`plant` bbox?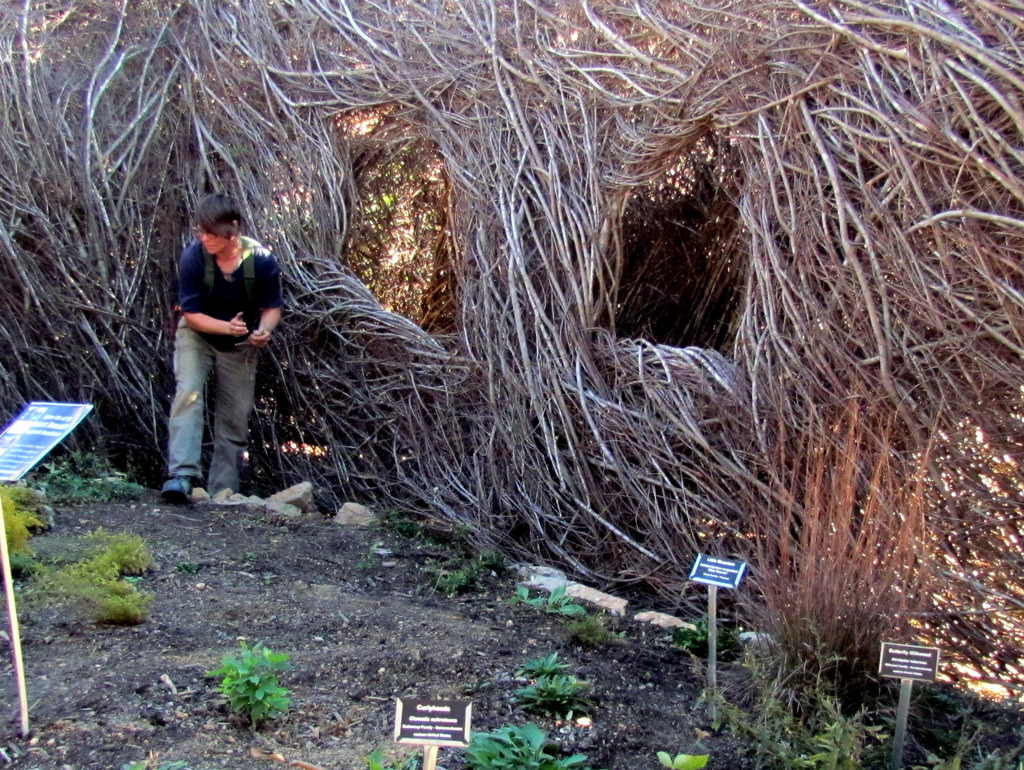
box(202, 639, 291, 731)
